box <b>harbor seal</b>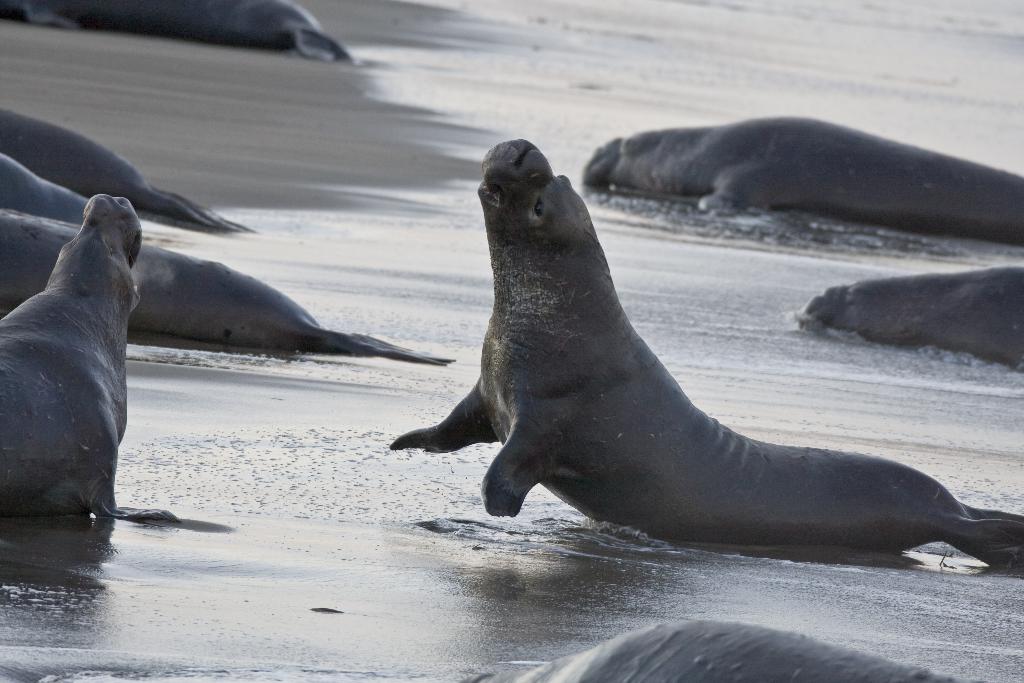
{"left": 0, "top": 153, "right": 90, "bottom": 223}
